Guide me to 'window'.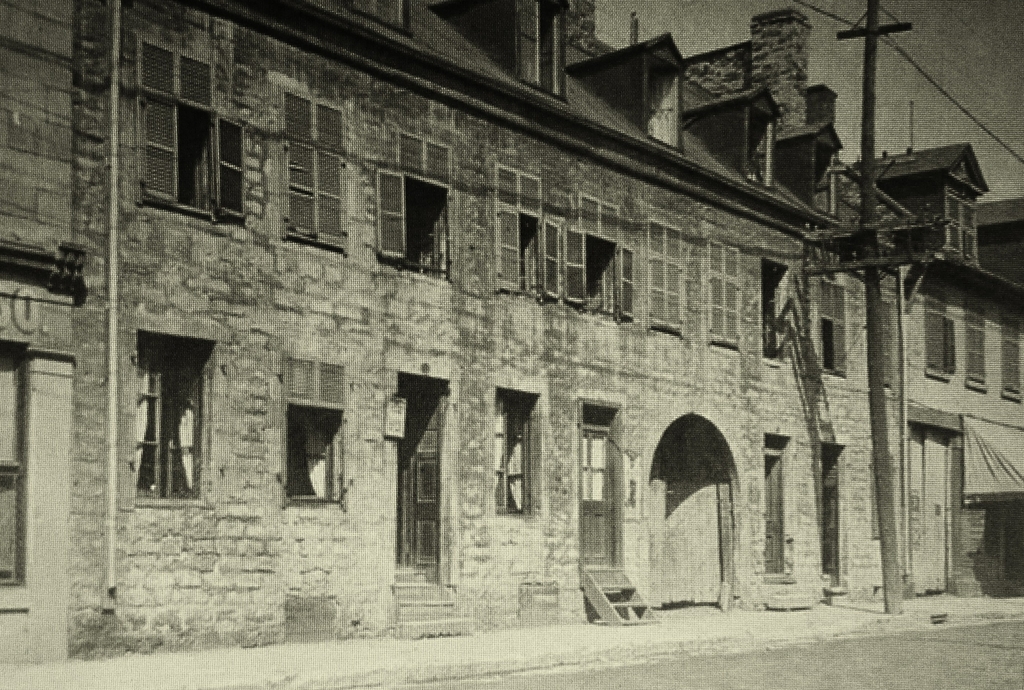
Guidance: (121, 329, 216, 509).
